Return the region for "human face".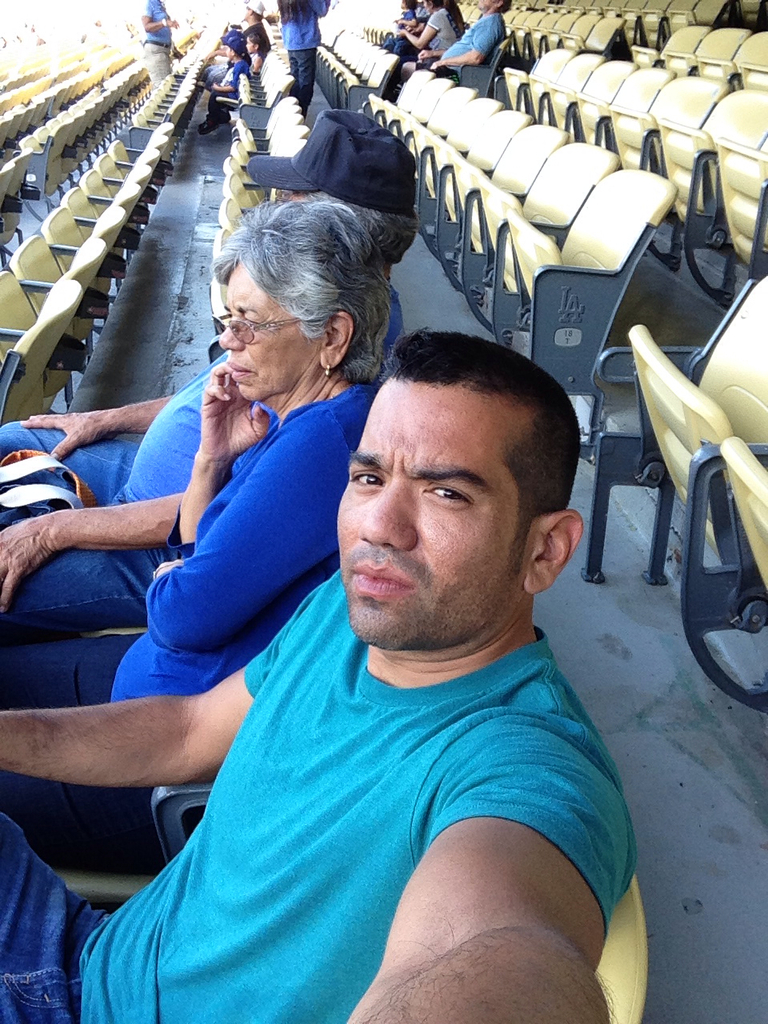
<box>219,251,322,396</box>.
